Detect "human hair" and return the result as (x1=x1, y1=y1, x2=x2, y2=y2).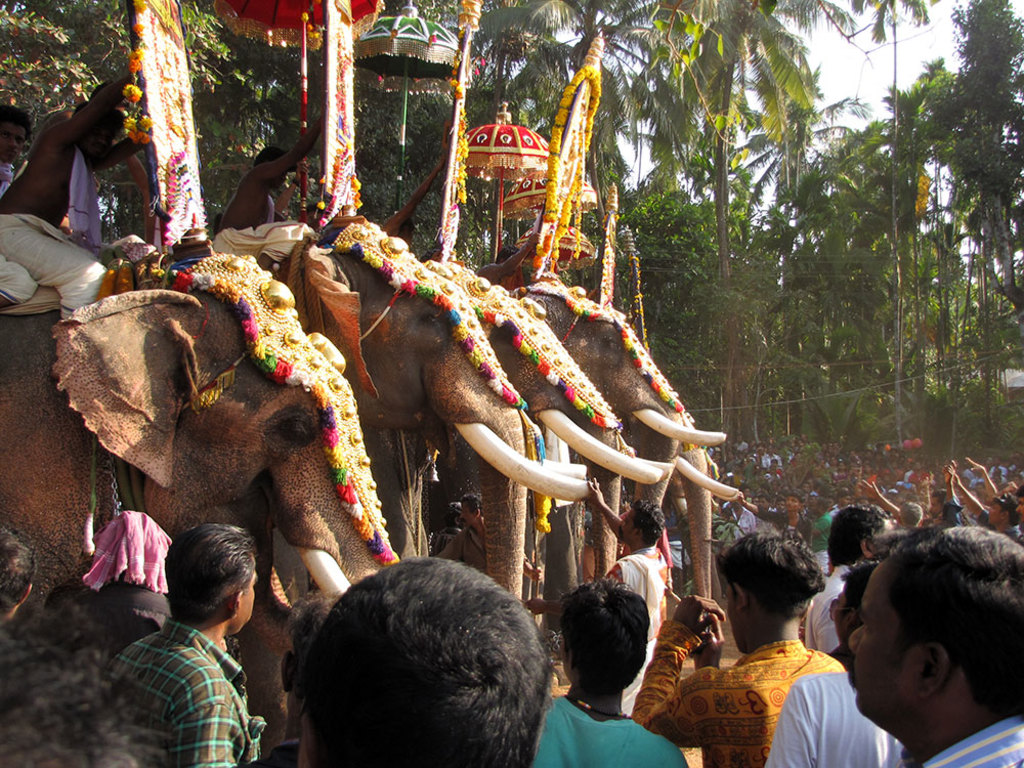
(x1=166, y1=516, x2=256, y2=623).
